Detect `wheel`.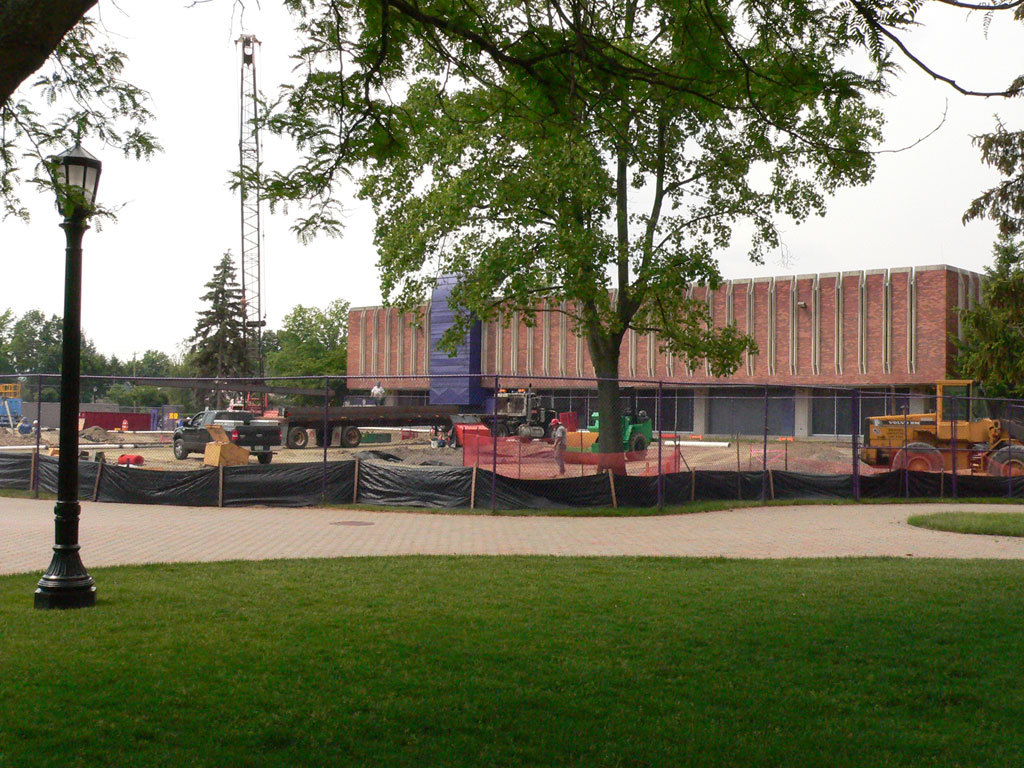
Detected at bbox=(489, 423, 513, 442).
